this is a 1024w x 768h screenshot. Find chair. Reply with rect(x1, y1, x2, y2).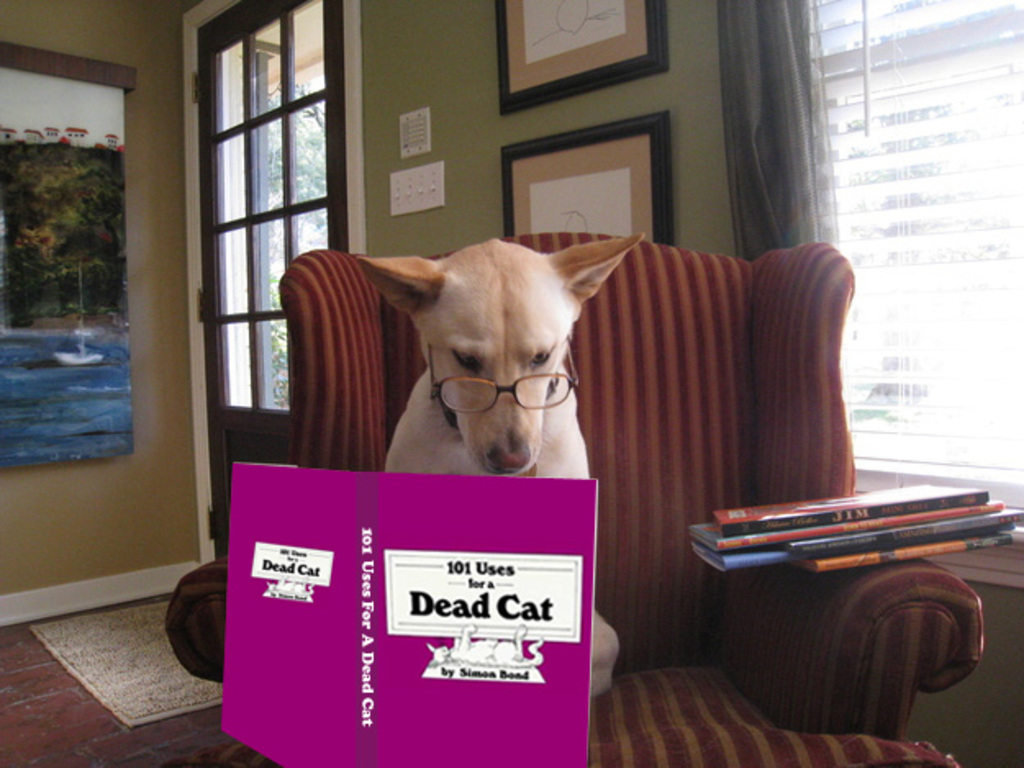
rect(162, 233, 980, 766).
